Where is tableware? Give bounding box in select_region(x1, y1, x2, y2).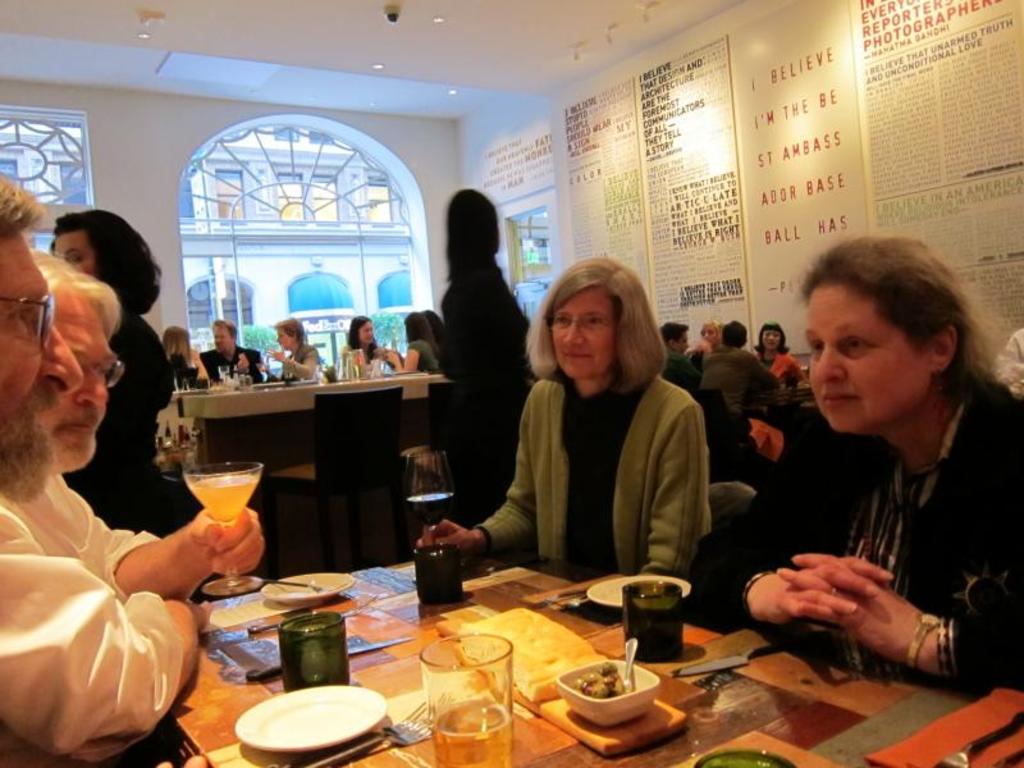
select_region(179, 460, 262, 598).
